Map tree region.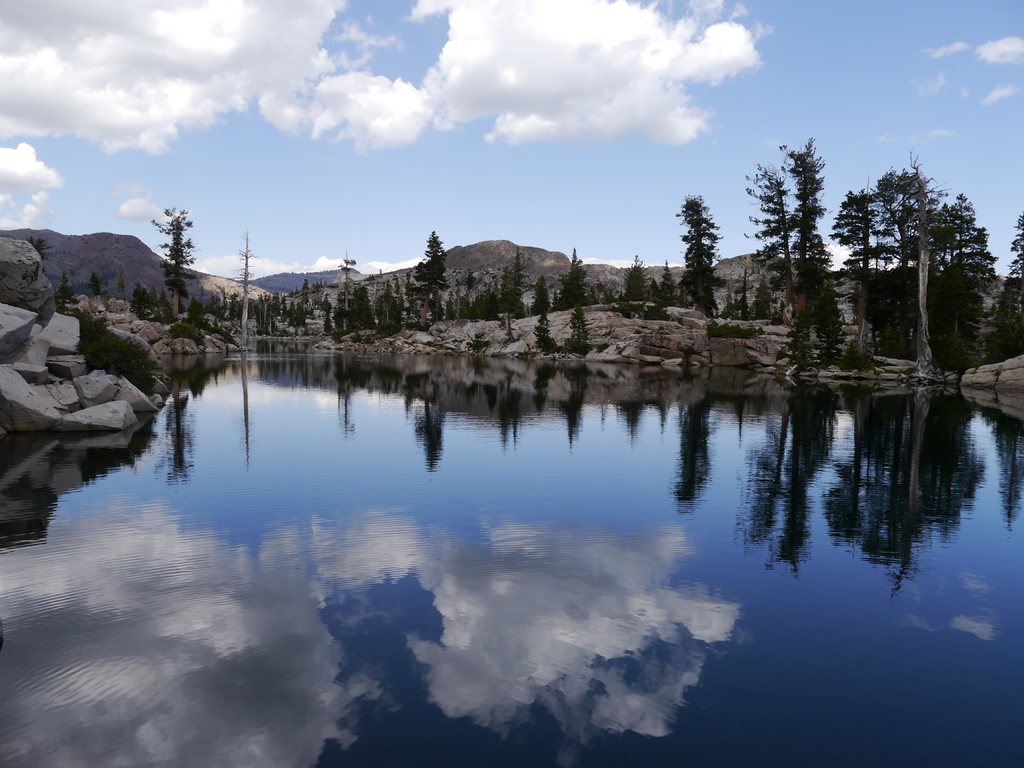
Mapped to <bbox>61, 269, 72, 304</bbox>.
